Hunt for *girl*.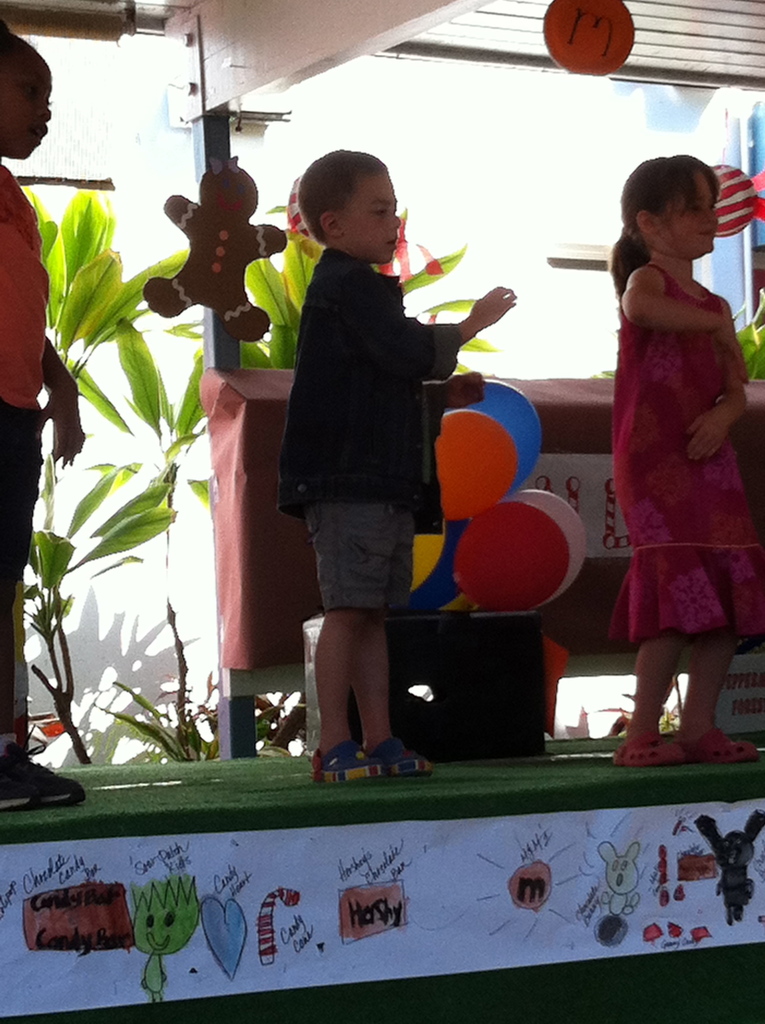
Hunted down at bbox=(0, 15, 85, 813).
